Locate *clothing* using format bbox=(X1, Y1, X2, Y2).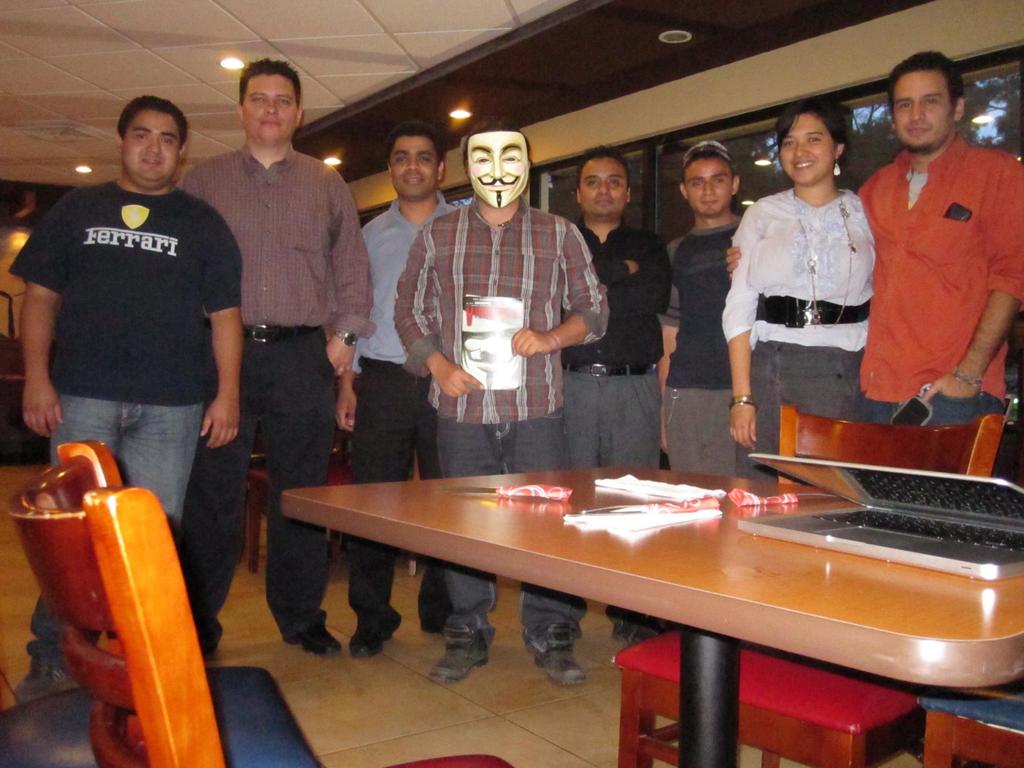
bbox=(858, 128, 1023, 429).
